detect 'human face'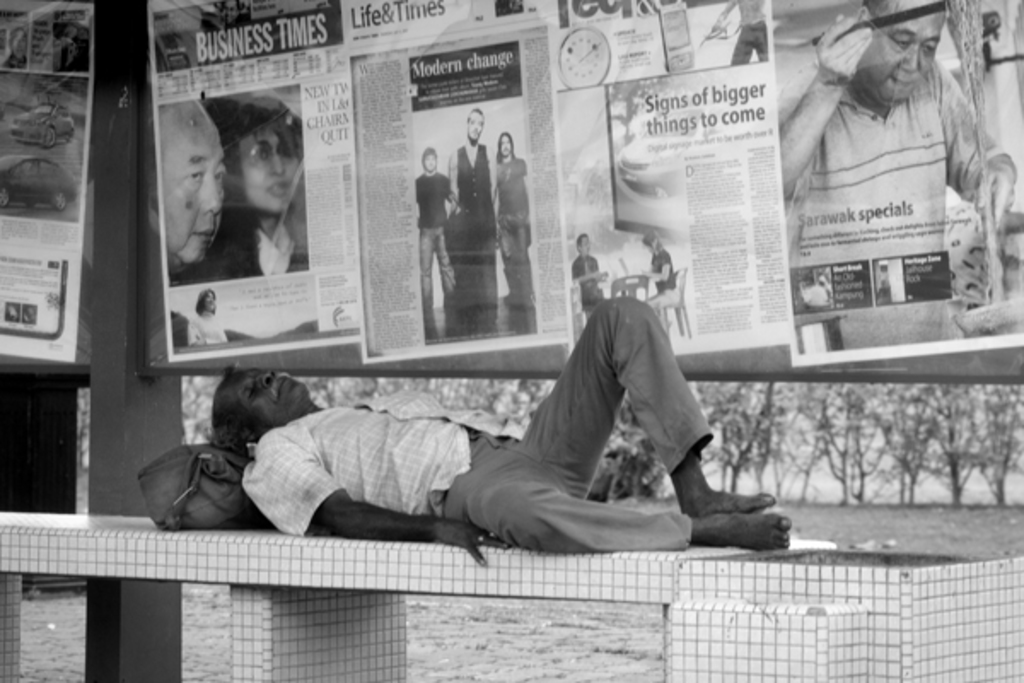
Rect(464, 113, 485, 143)
